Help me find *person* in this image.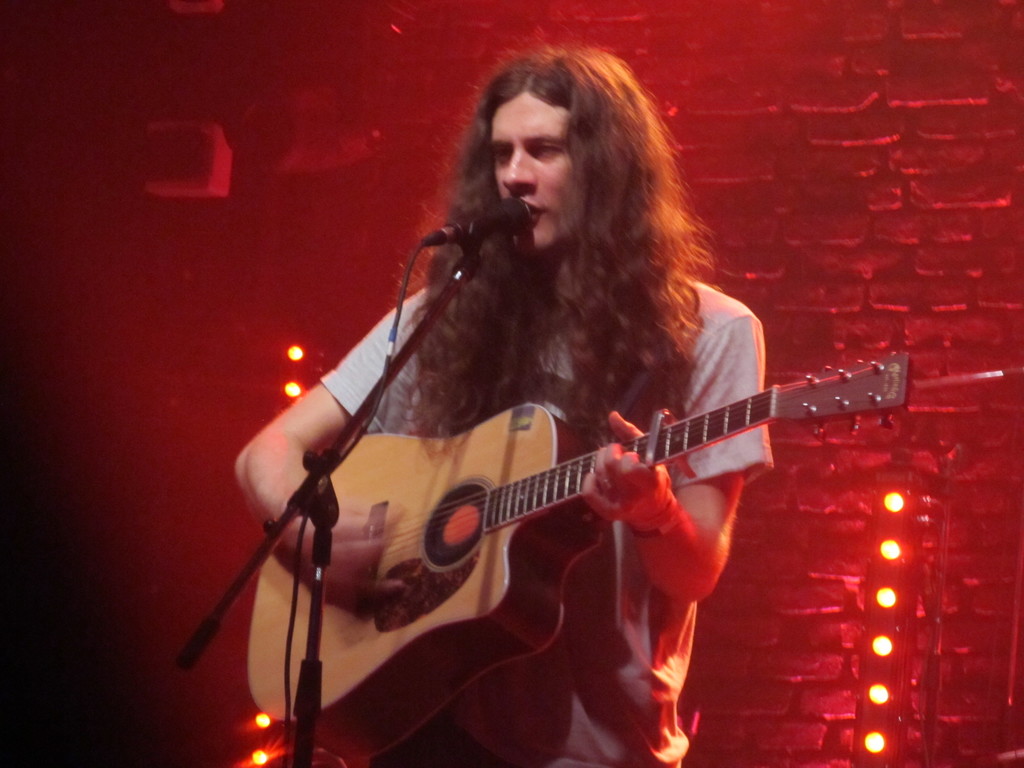
Found it: x1=292, y1=75, x2=771, y2=731.
